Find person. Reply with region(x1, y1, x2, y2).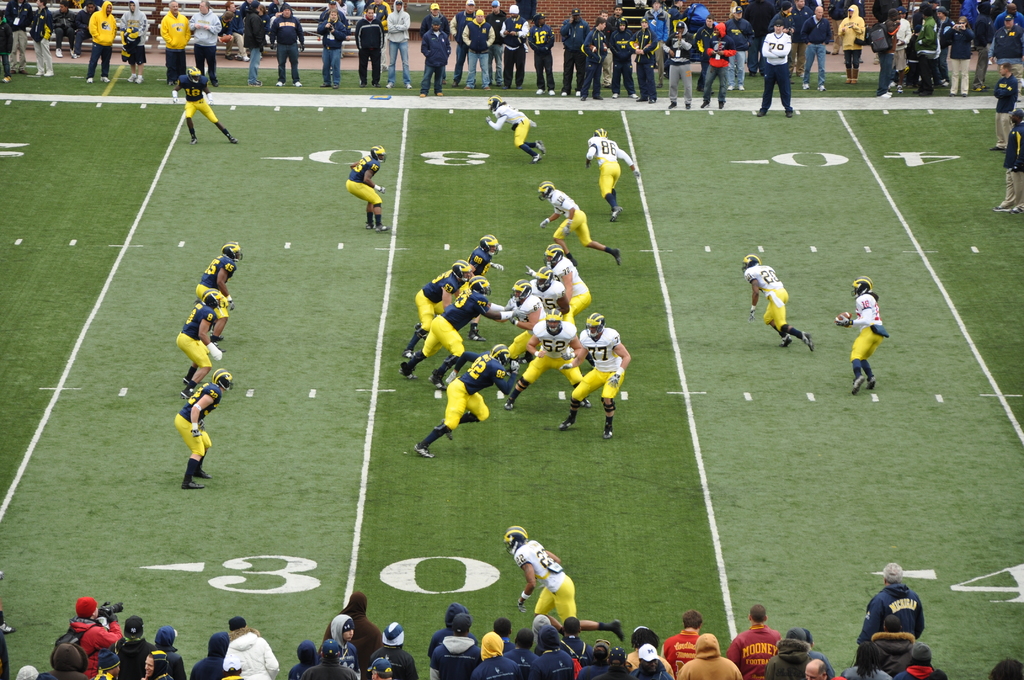
region(797, 6, 833, 88).
